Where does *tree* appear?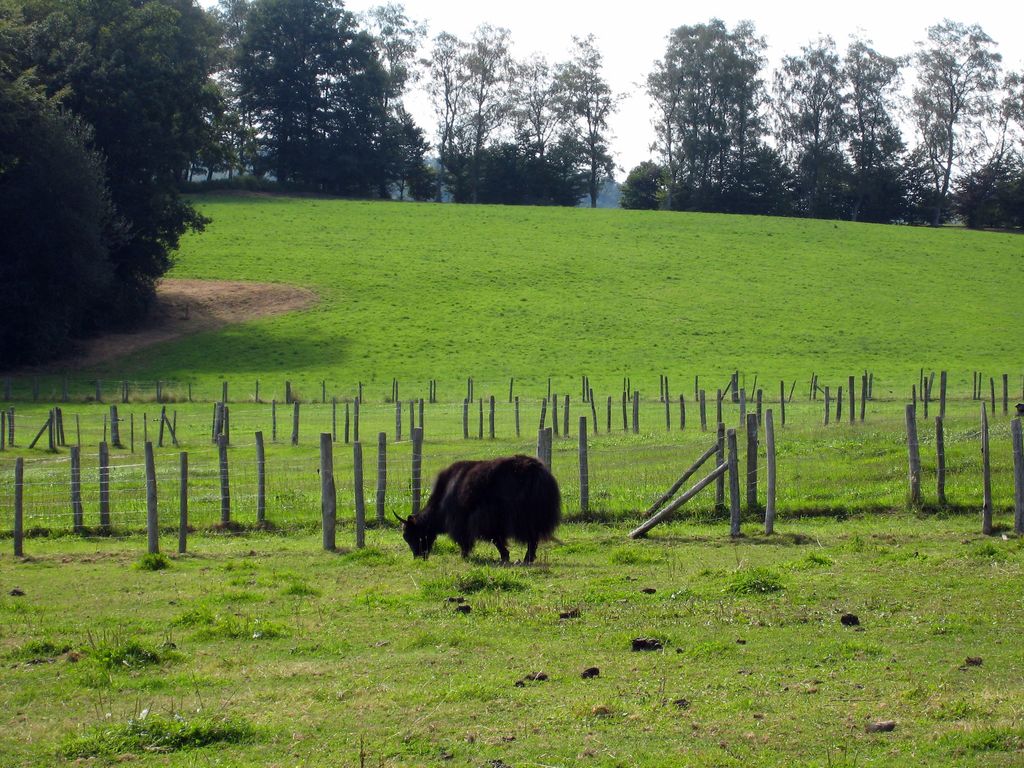
Appears at BBox(758, 40, 823, 209).
